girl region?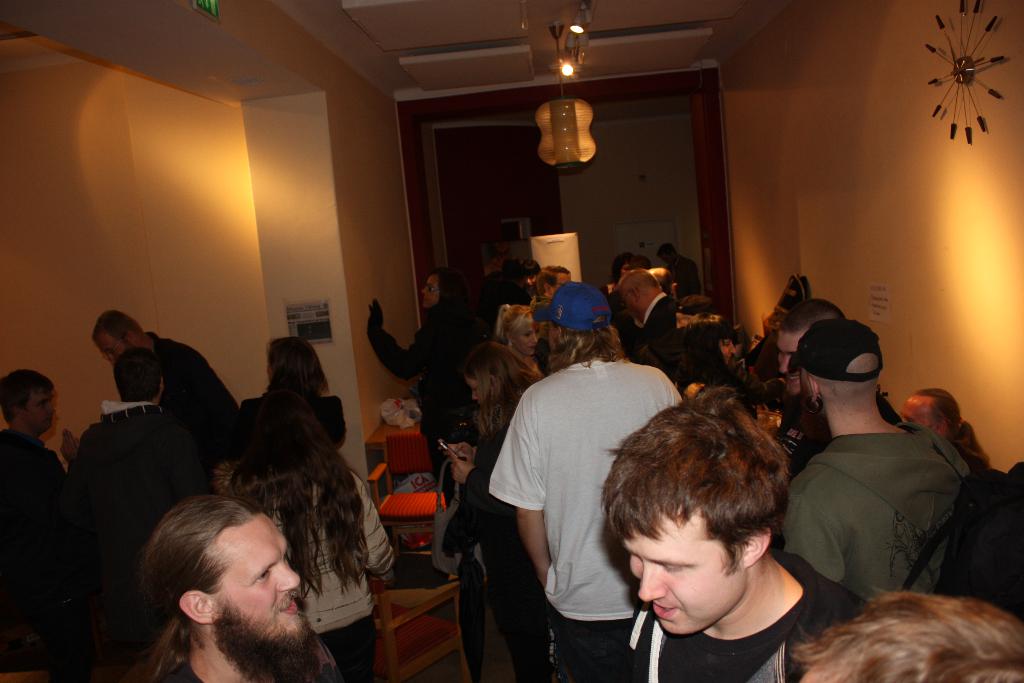
<bbox>439, 336, 545, 678</bbox>
